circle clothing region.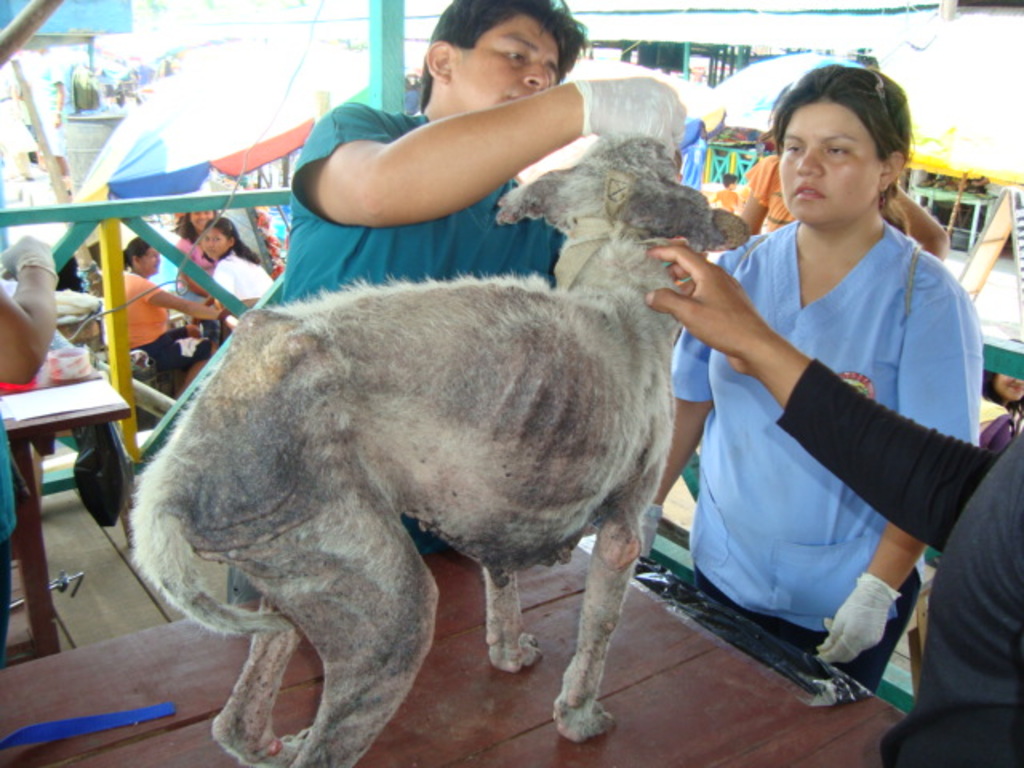
Region: region(122, 269, 187, 379).
